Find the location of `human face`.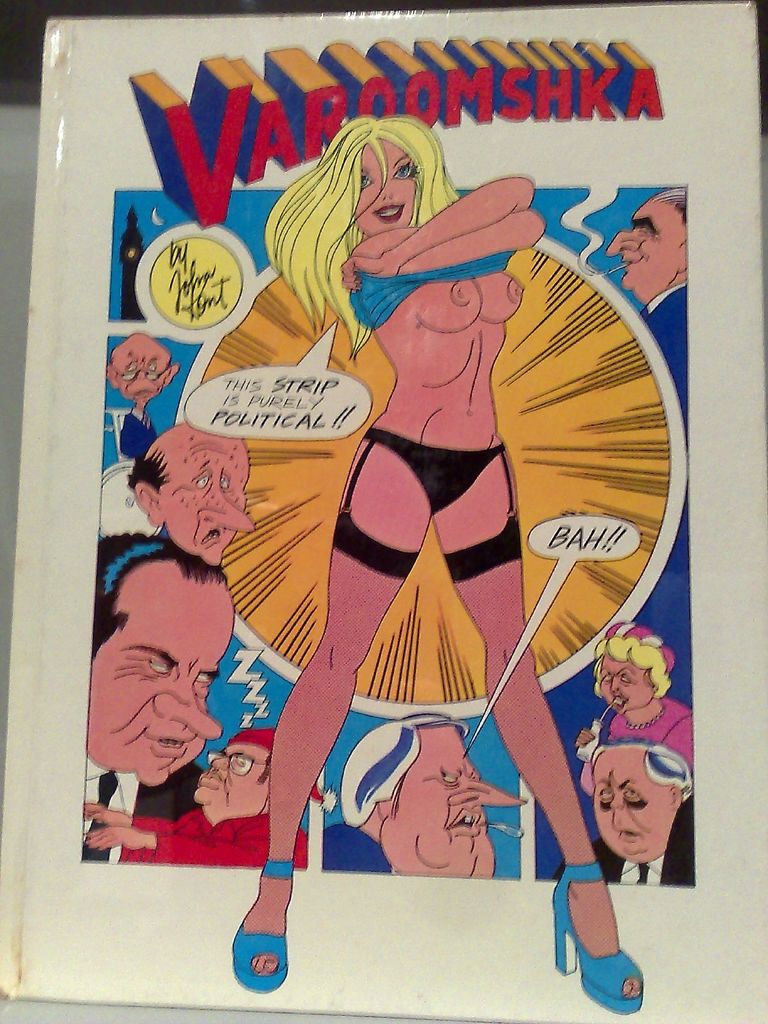
Location: box(600, 652, 654, 710).
